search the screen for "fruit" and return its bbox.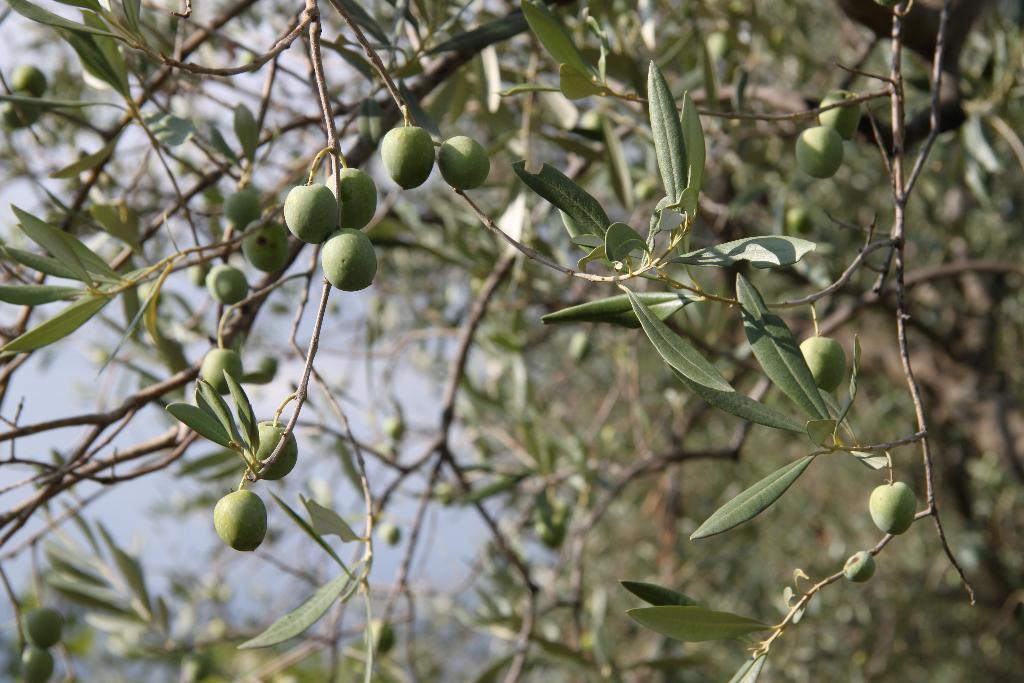
Found: [left=436, top=136, right=493, bottom=190].
